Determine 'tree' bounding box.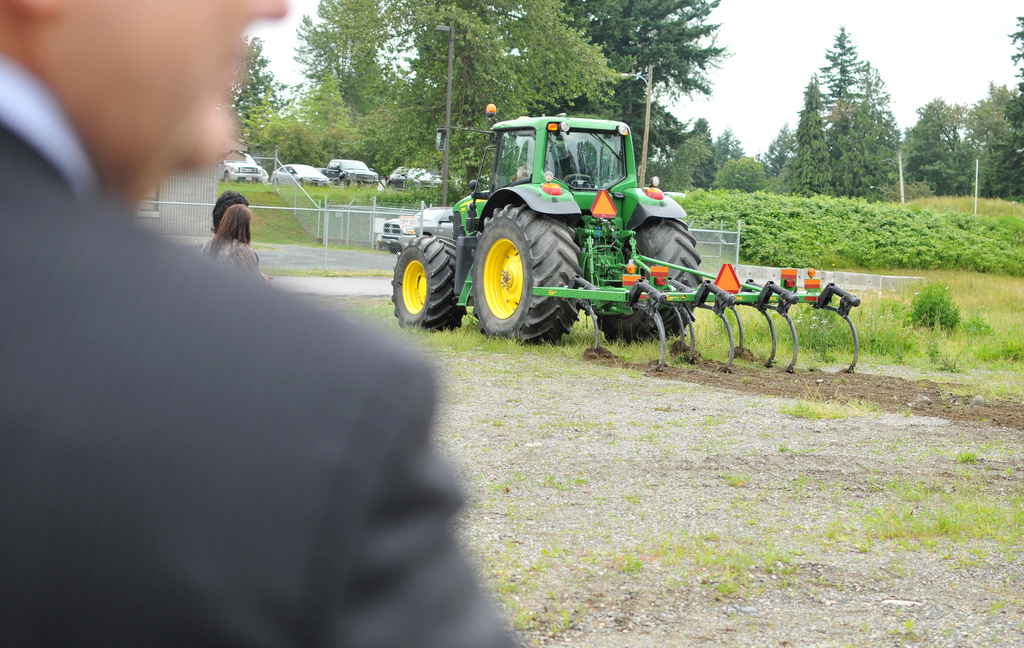
Determined: [906,91,977,200].
